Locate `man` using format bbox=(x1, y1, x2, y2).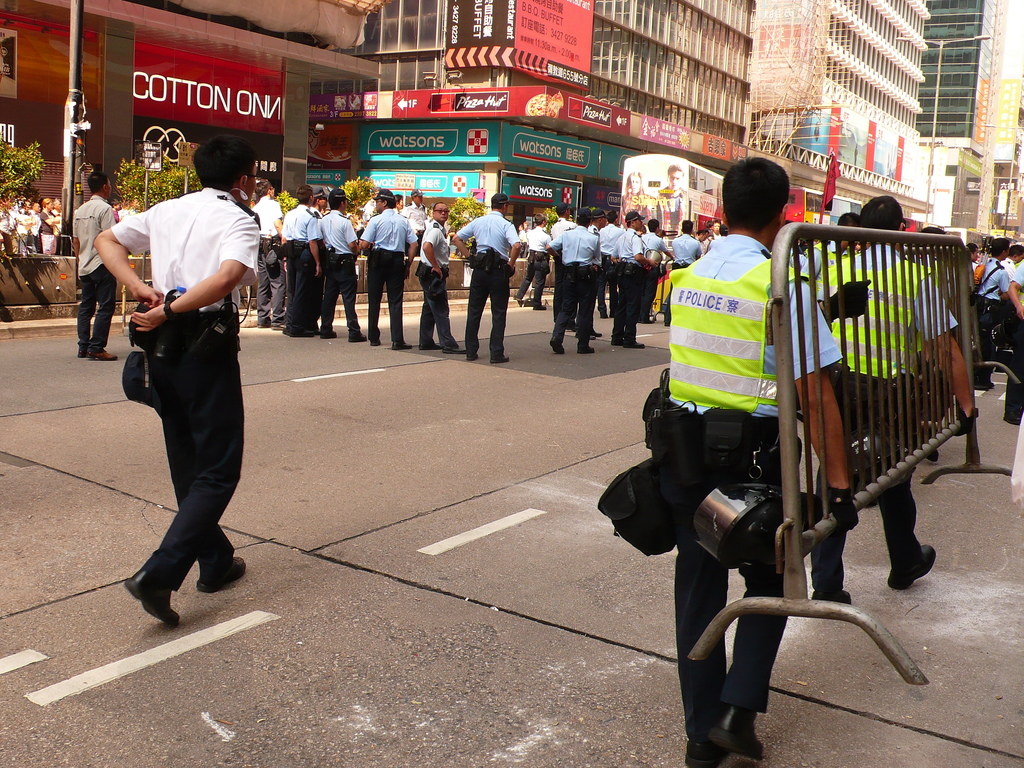
bbox=(276, 188, 324, 331).
